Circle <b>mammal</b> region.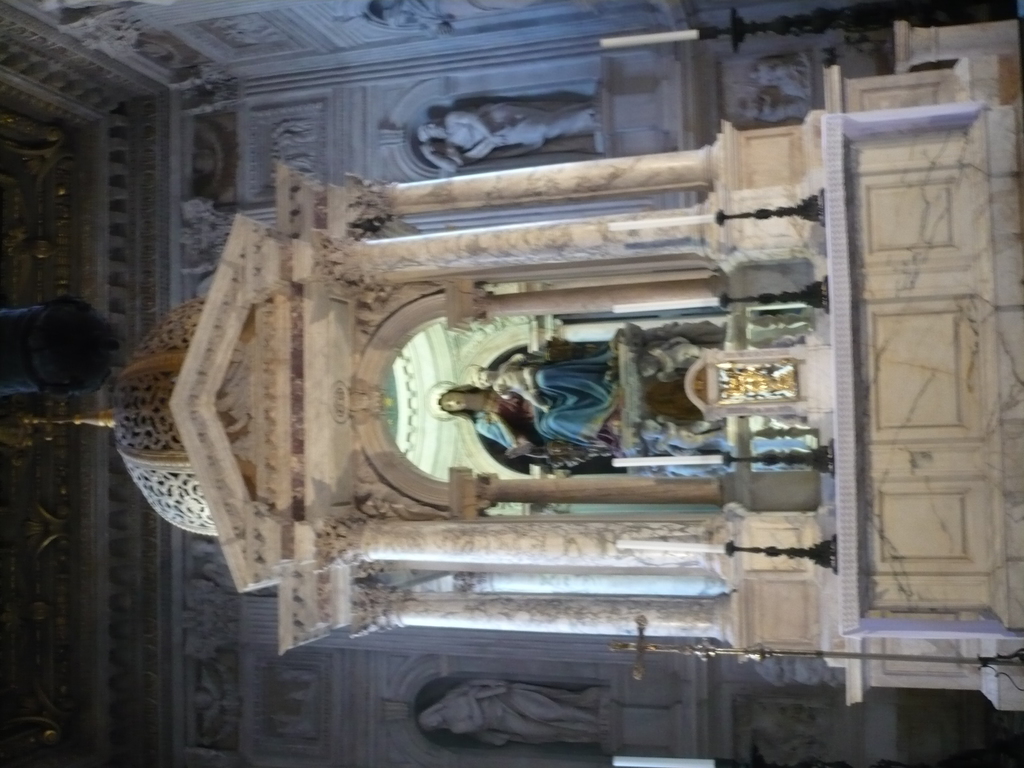
Region: 637 417 726 456.
